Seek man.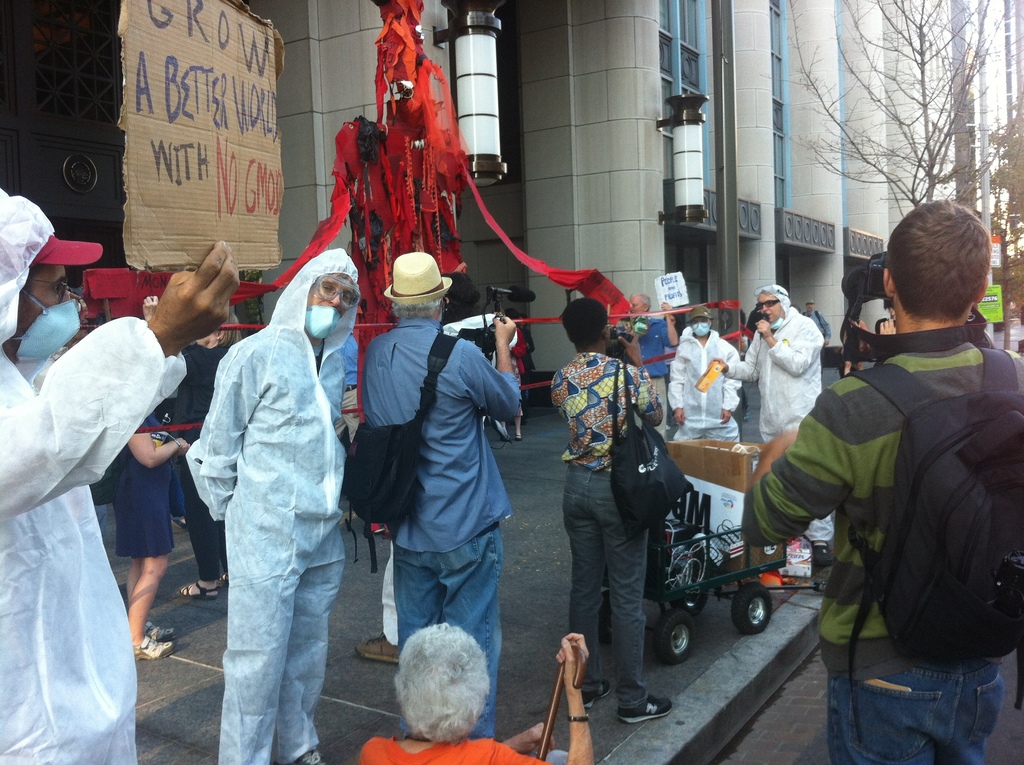
region(173, 229, 355, 758).
